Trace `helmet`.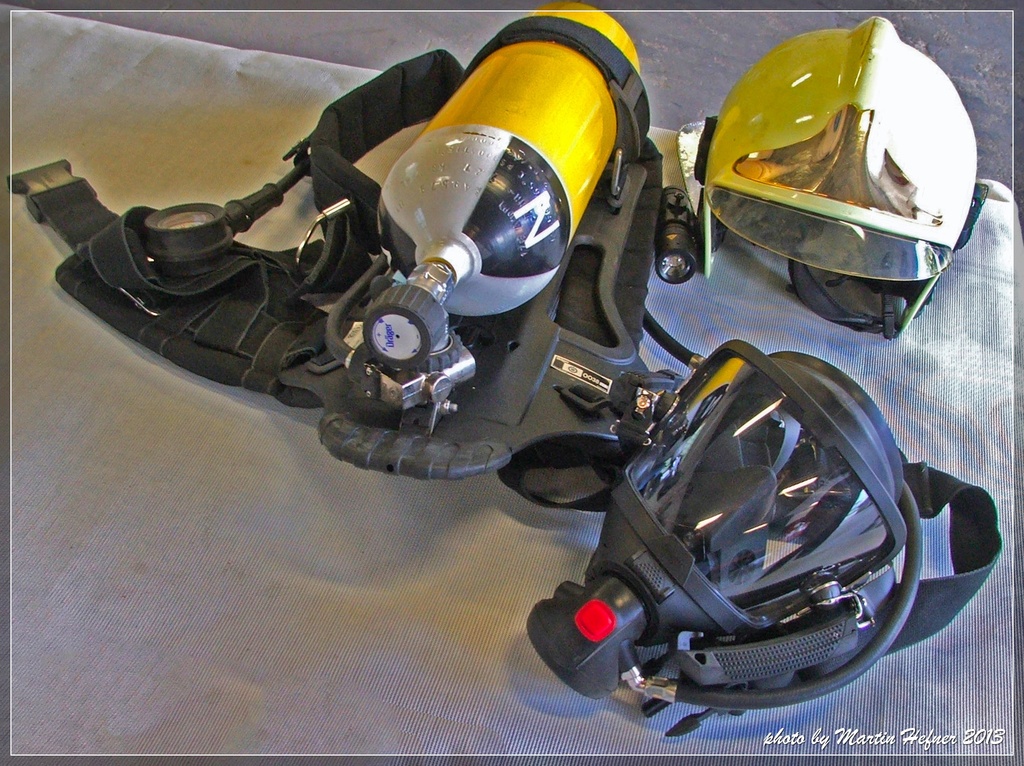
Traced to left=514, top=346, right=954, bottom=706.
